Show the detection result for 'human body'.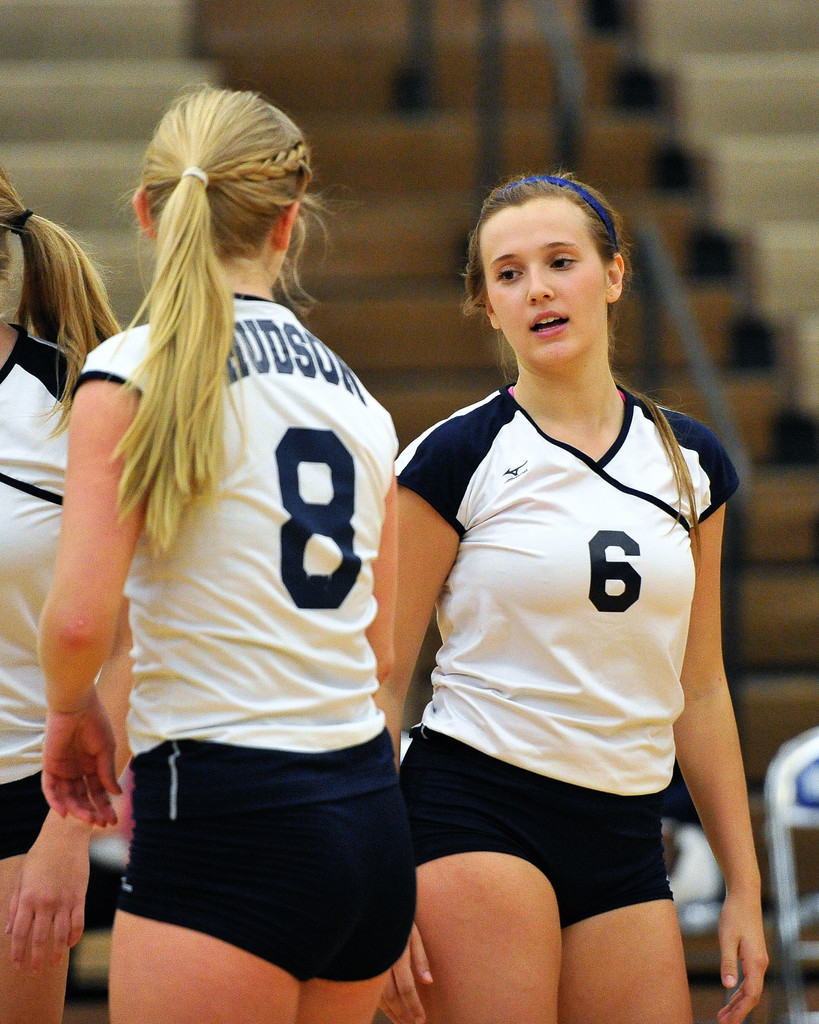
bbox=(0, 171, 123, 1023).
